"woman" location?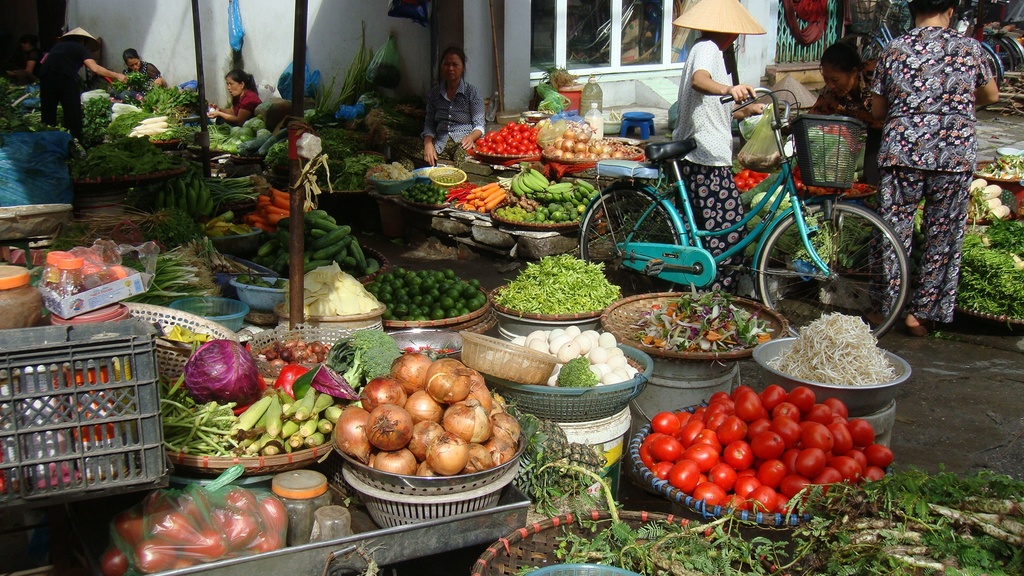
[x1=672, y1=0, x2=765, y2=291]
